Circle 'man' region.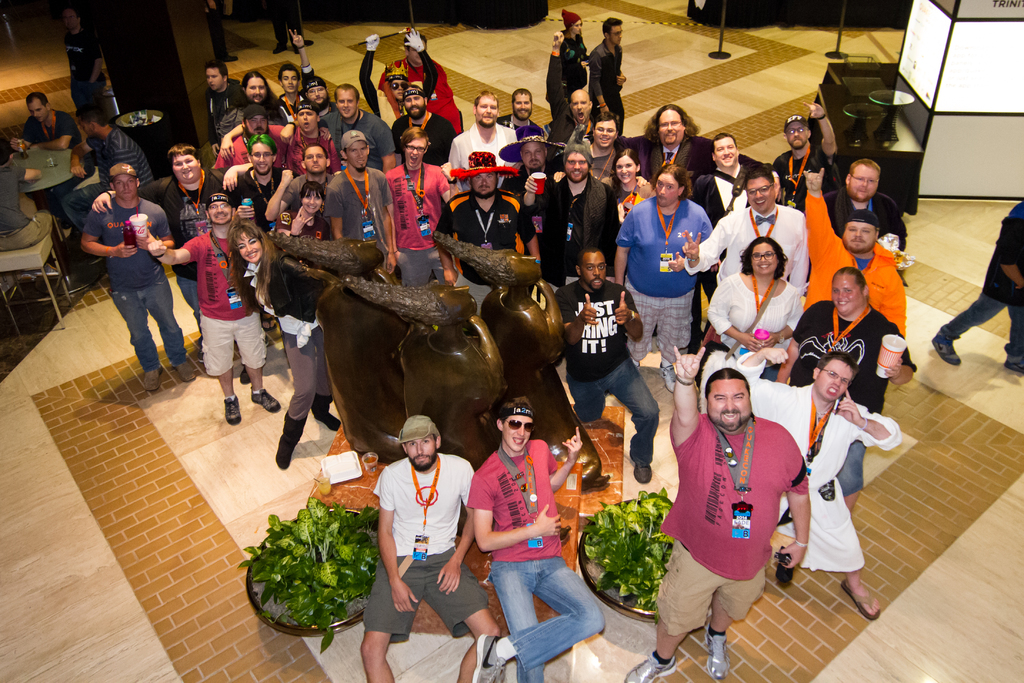
Region: (774,100,838,206).
